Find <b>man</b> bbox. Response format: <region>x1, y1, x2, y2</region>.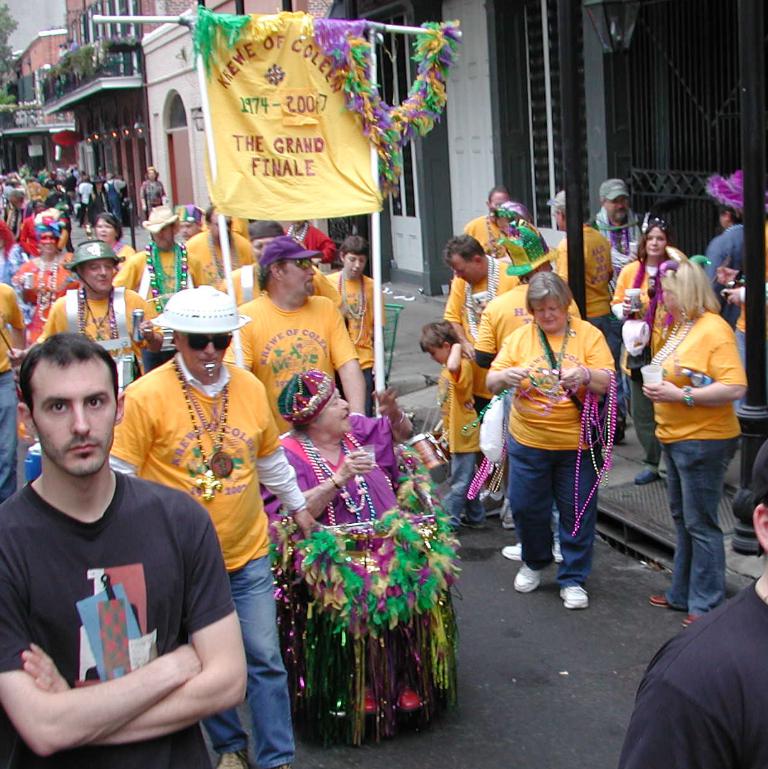
<region>474, 206, 597, 565</region>.
